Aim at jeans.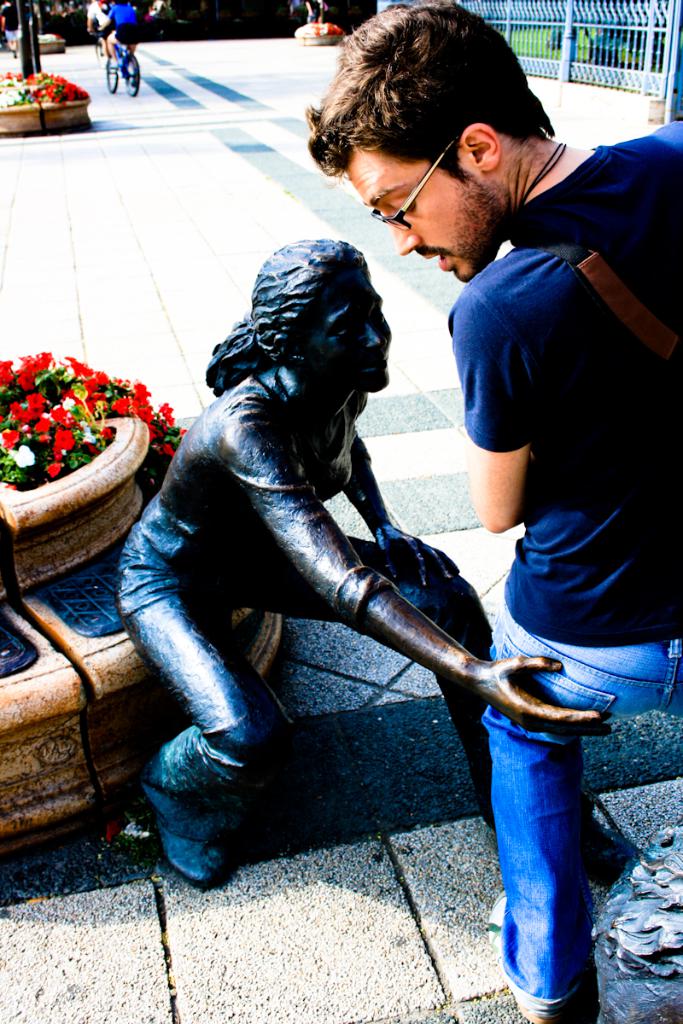
Aimed at l=477, t=643, r=682, b=1023.
